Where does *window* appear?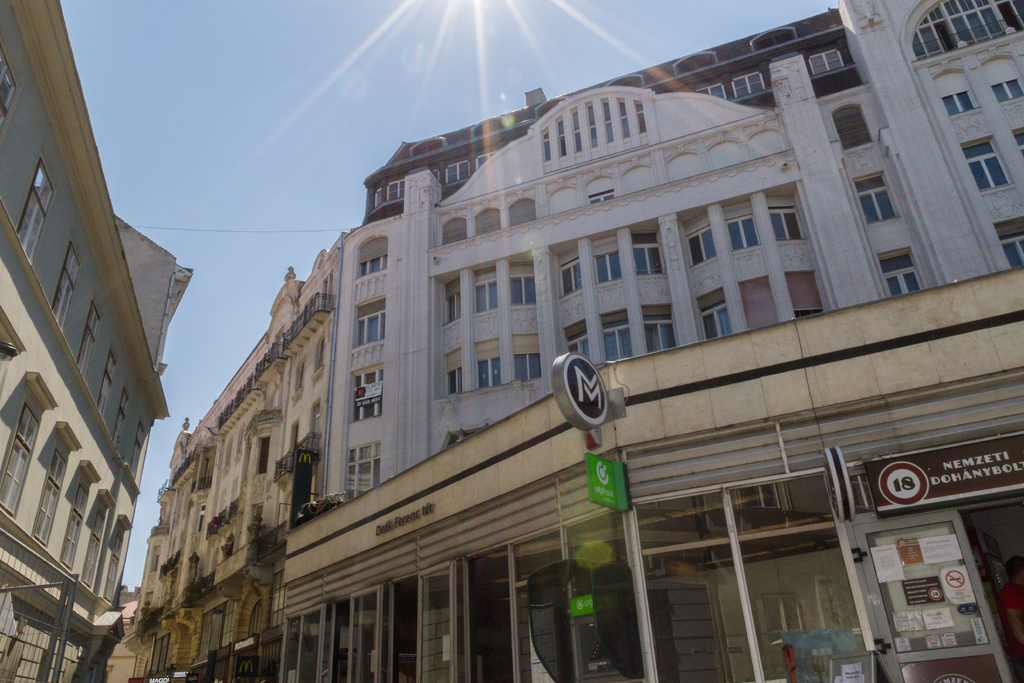
Appears at [247,500,263,524].
